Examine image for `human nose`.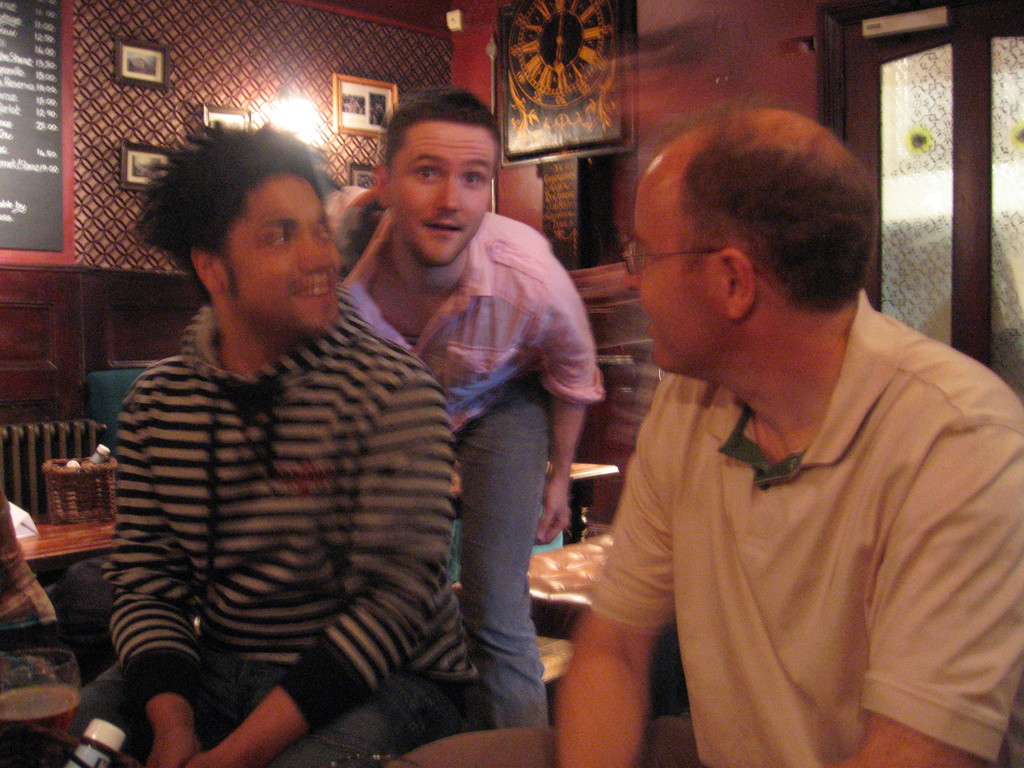
Examination result: select_region(296, 234, 333, 280).
